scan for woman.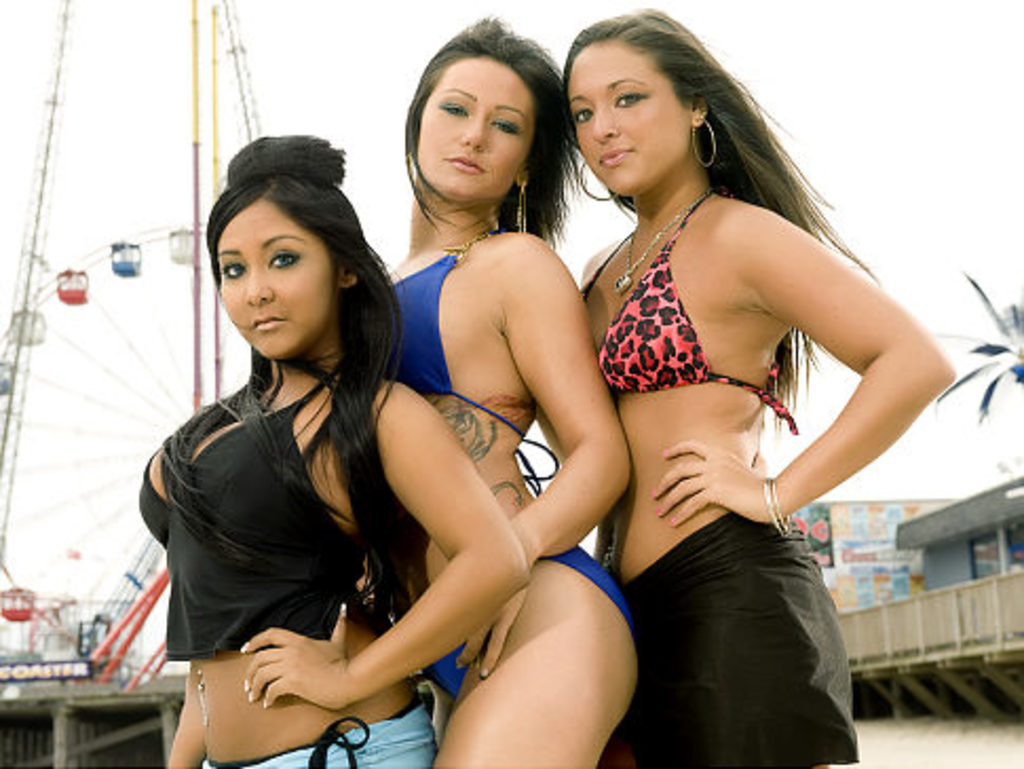
Scan result: <bbox>374, 17, 642, 767</bbox>.
